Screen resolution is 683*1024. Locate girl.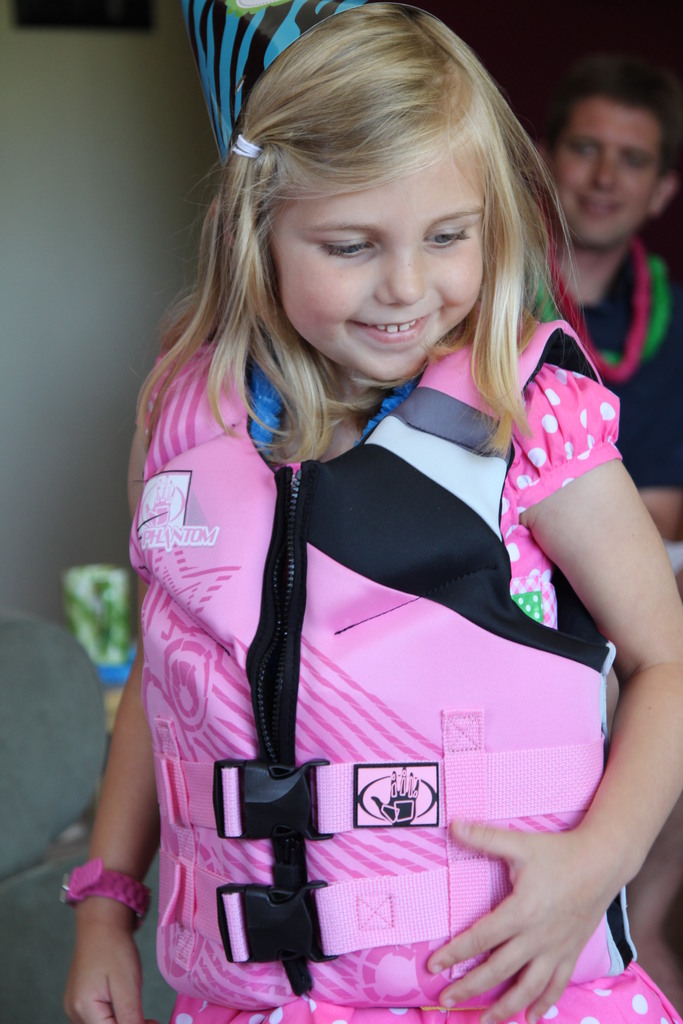
BBox(54, 0, 682, 1023).
